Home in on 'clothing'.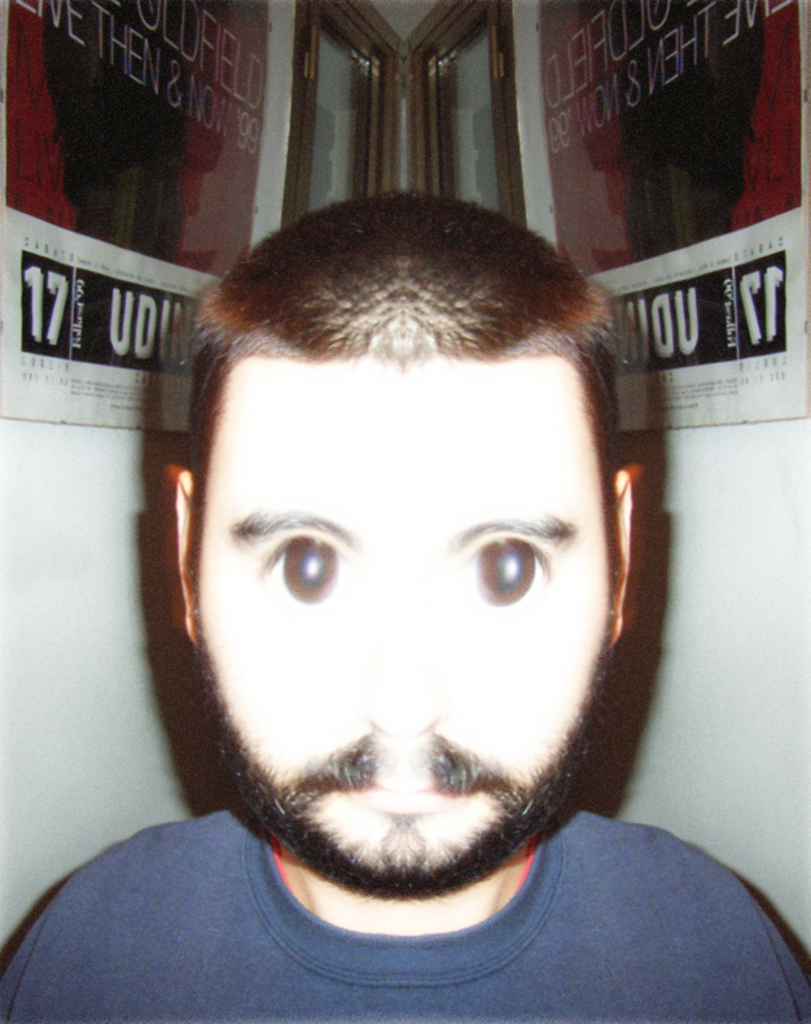
Homed in at (0,802,810,1023).
